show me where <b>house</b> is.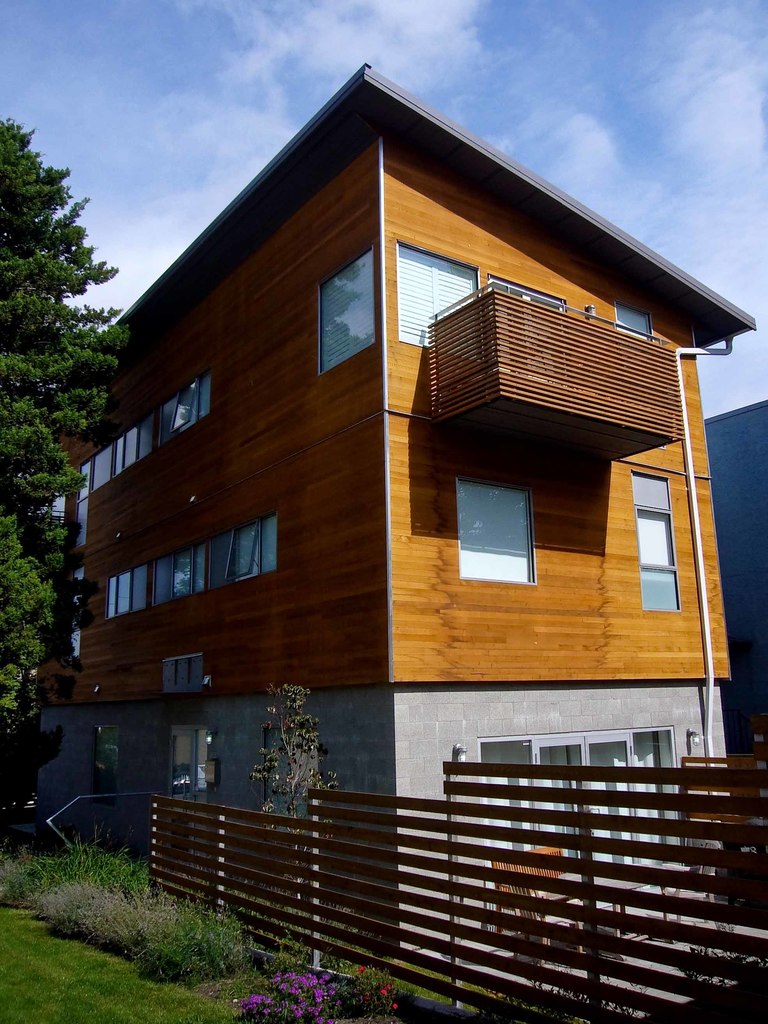
<b>house</b> is at [x1=13, y1=49, x2=765, y2=1013].
